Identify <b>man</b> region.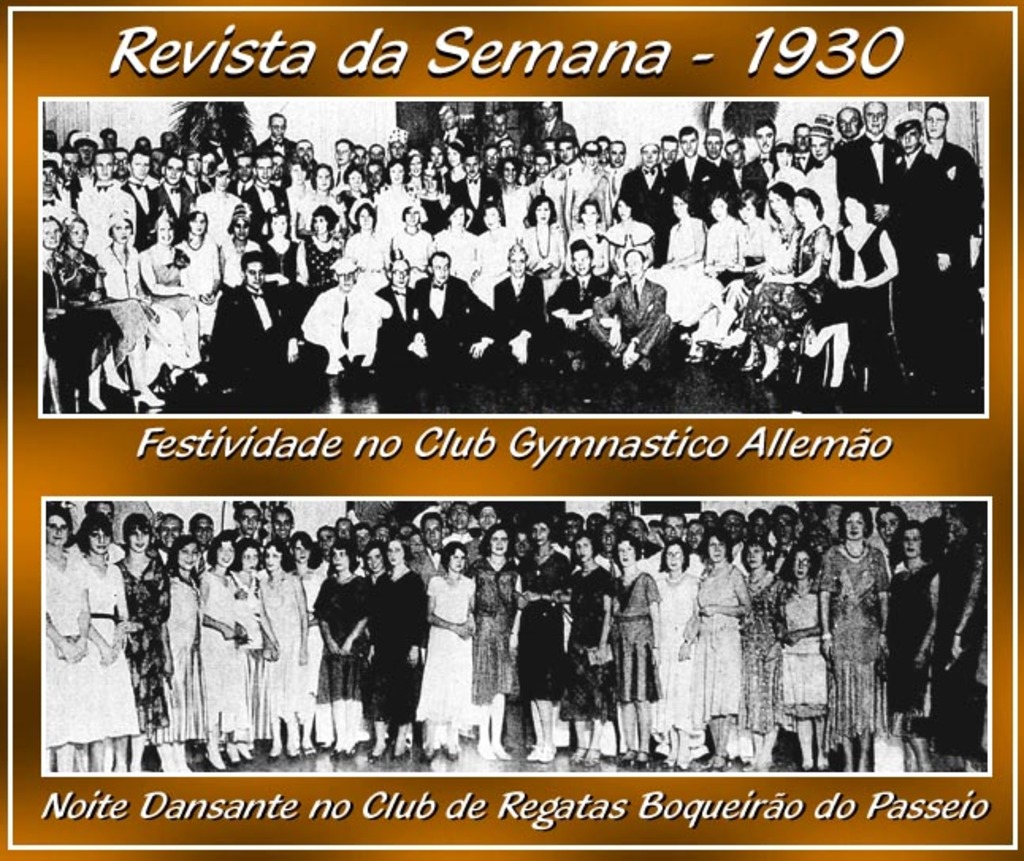
Region: bbox=(542, 239, 615, 373).
